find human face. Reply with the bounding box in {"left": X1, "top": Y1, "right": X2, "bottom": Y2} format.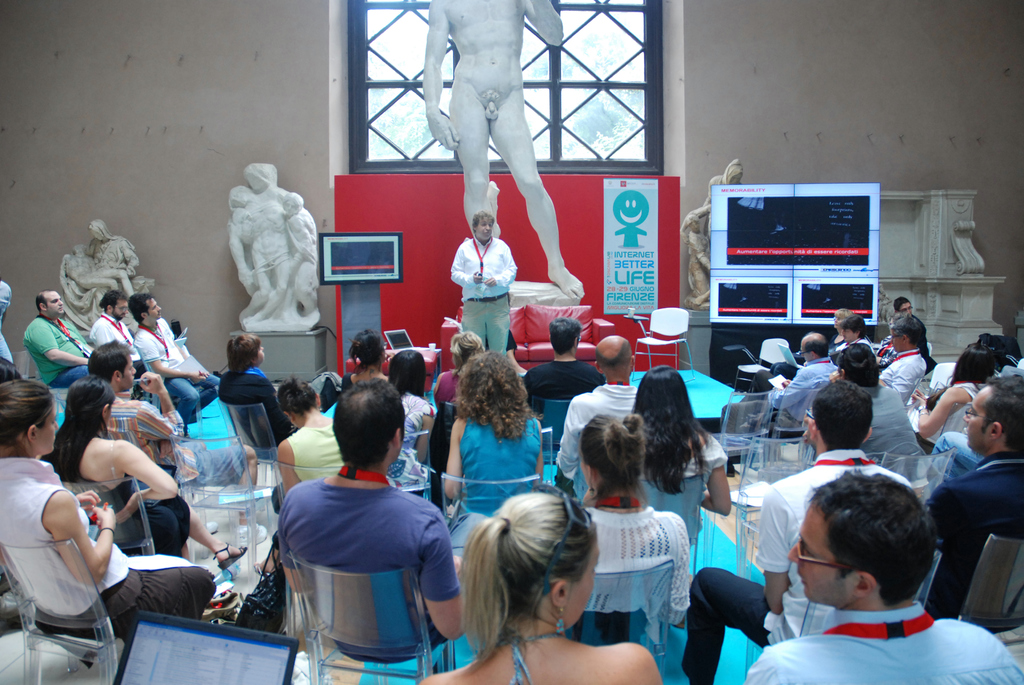
{"left": 787, "top": 502, "right": 830, "bottom": 604}.
